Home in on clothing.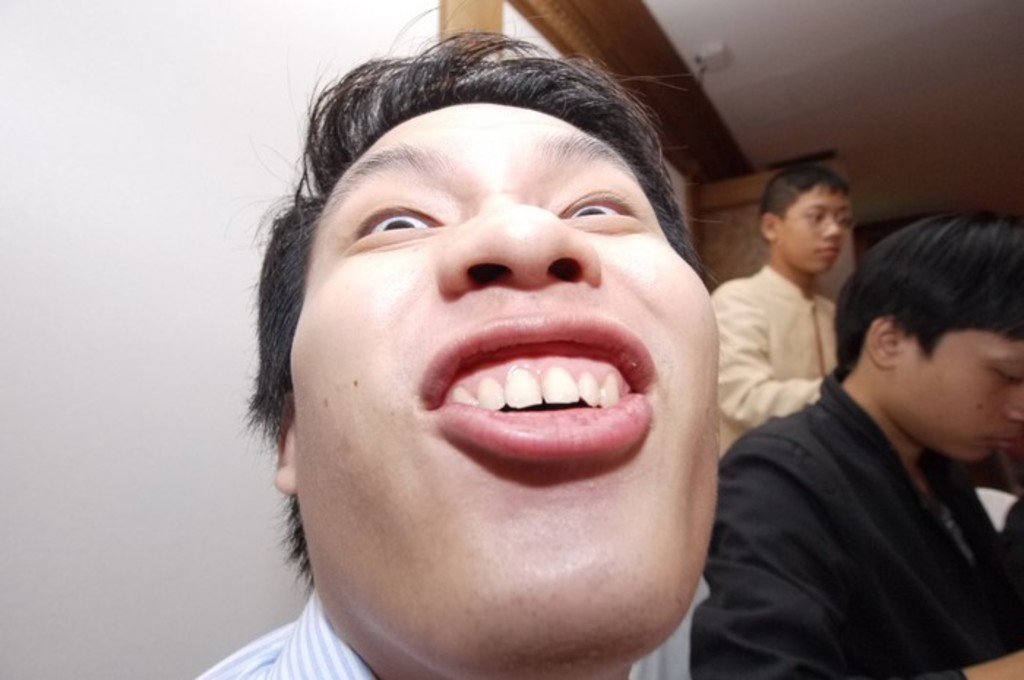
Homed in at [x1=688, y1=367, x2=1023, y2=679].
